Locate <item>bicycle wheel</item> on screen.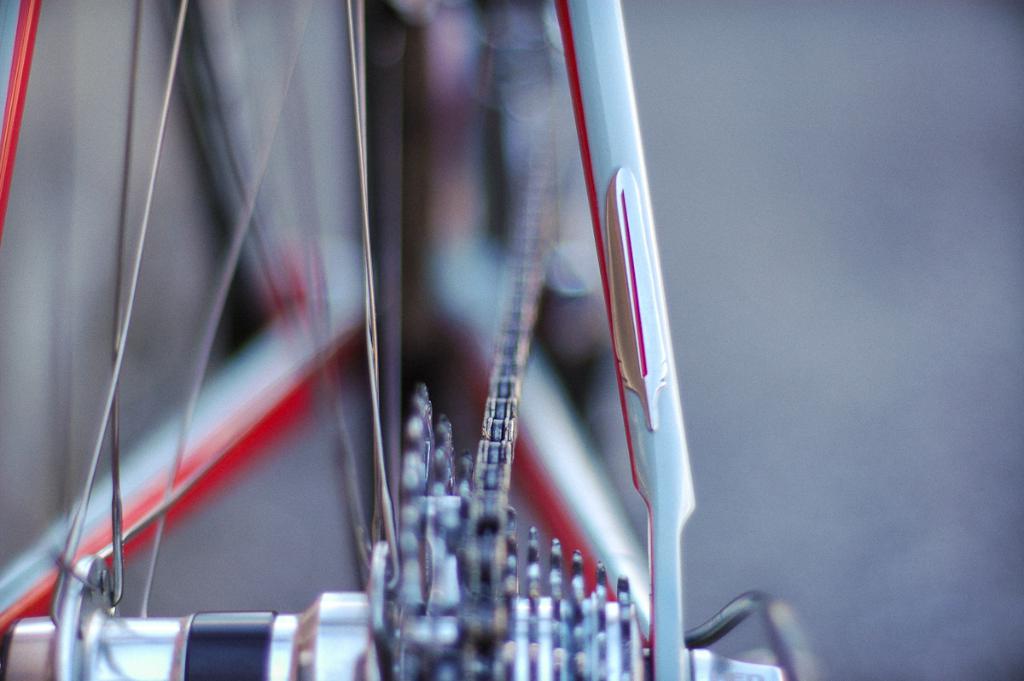
On screen at <bbox>1, 0, 800, 680</bbox>.
